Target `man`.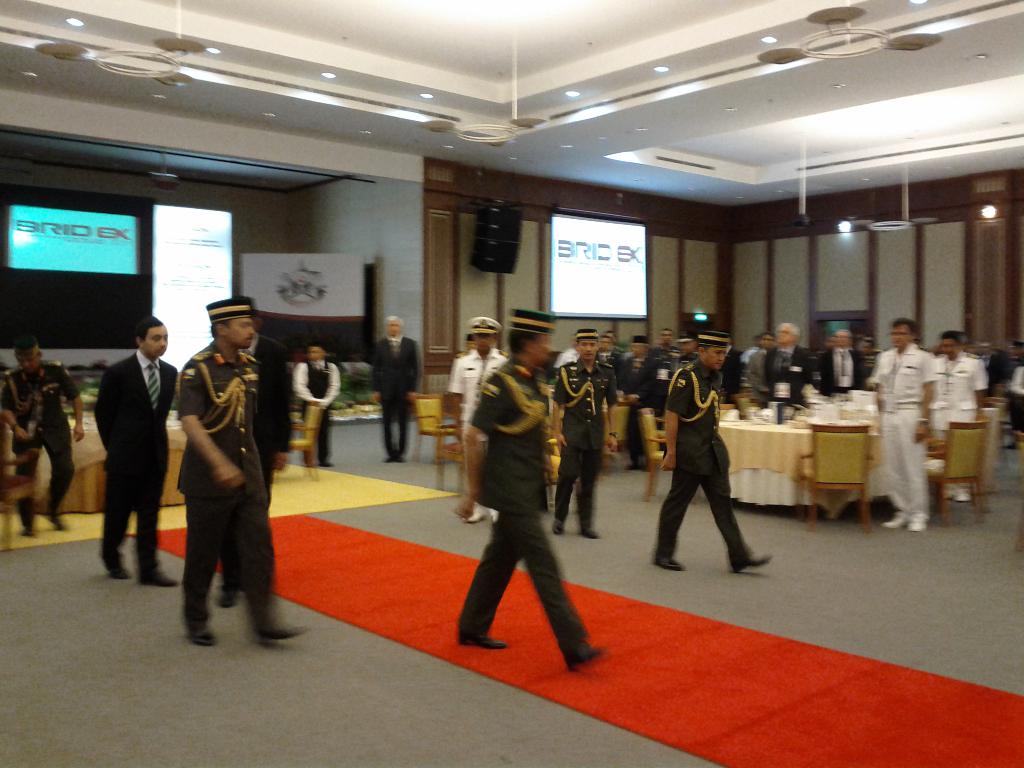
Target region: <box>371,316,419,465</box>.
